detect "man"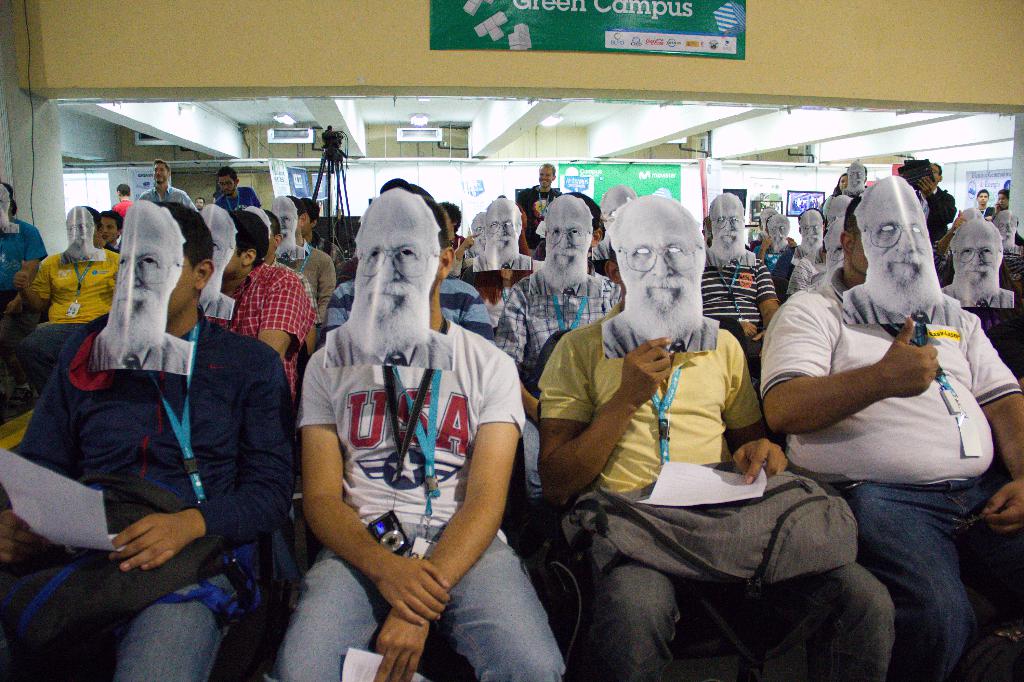
(271,178,563,681)
